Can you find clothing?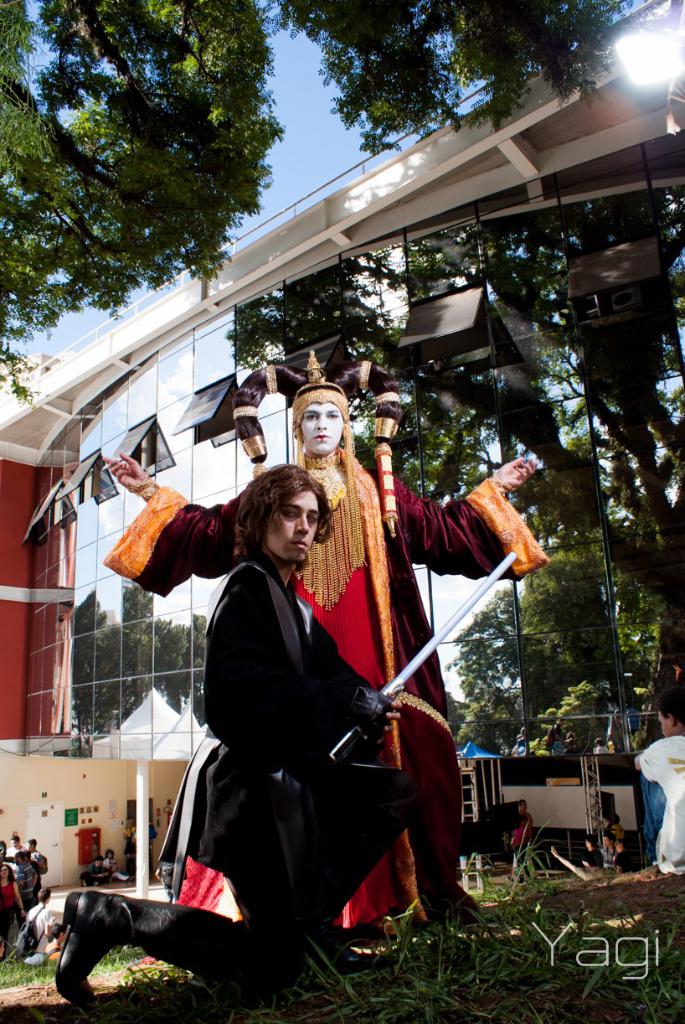
Yes, bounding box: <box>8,845,28,859</box>.
